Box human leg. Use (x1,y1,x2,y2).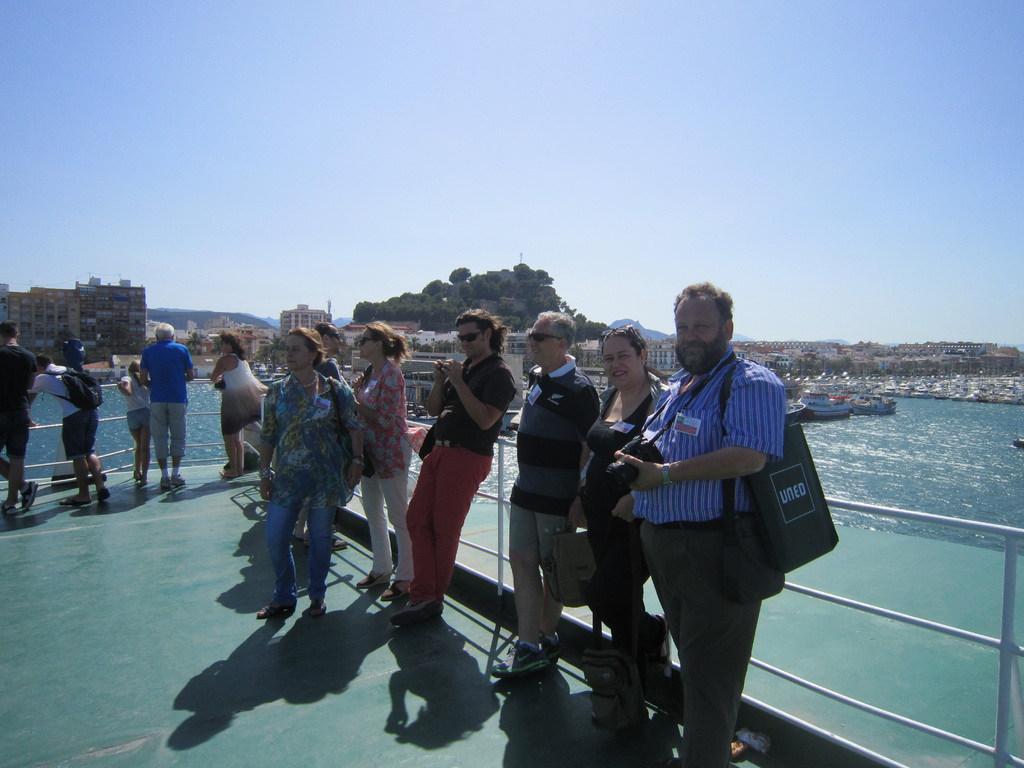
(219,393,239,476).
